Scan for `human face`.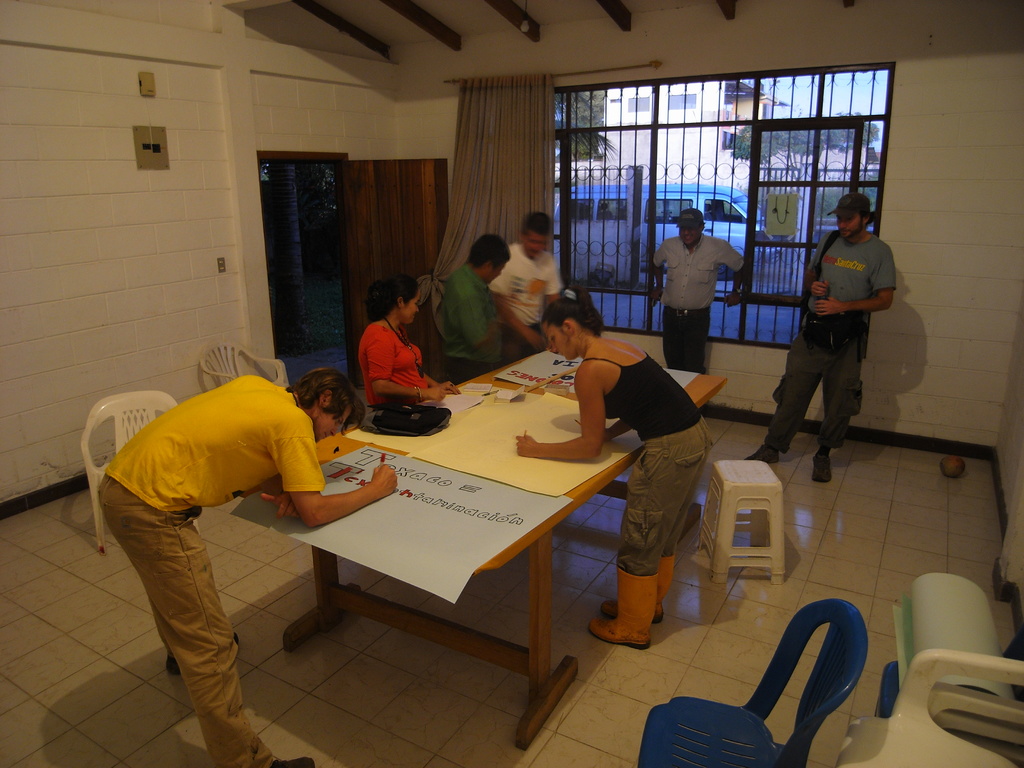
Scan result: 406/288/420/326.
